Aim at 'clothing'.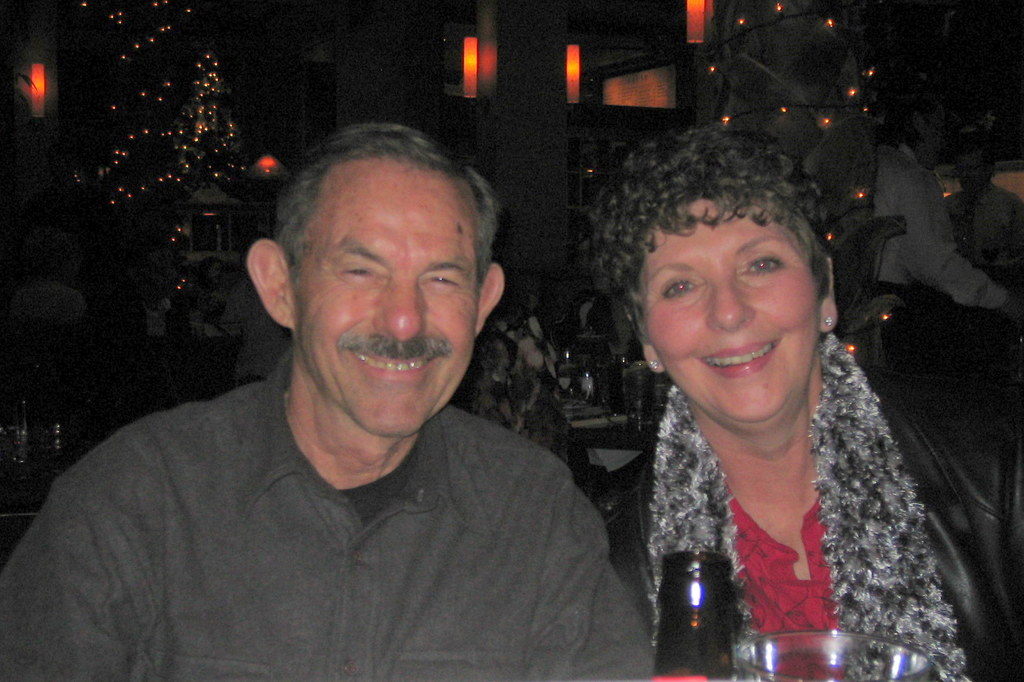
Aimed at bbox=[600, 280, 1023, 681].
